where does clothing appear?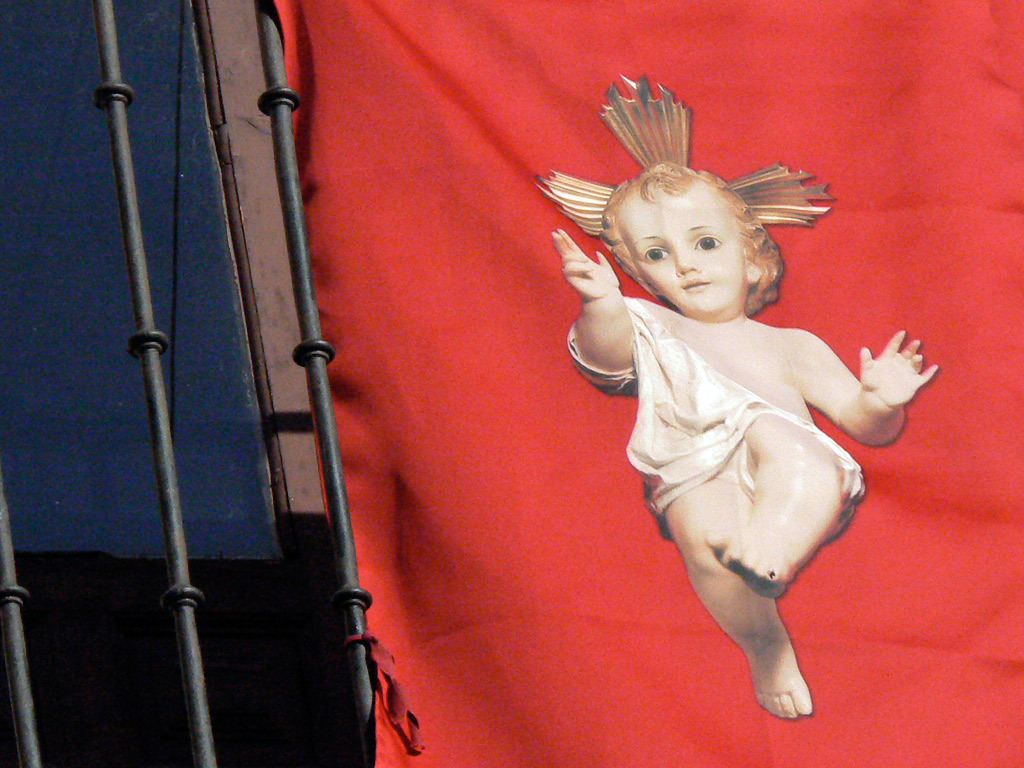
Appears at crop(612, 277, 933, 630).
